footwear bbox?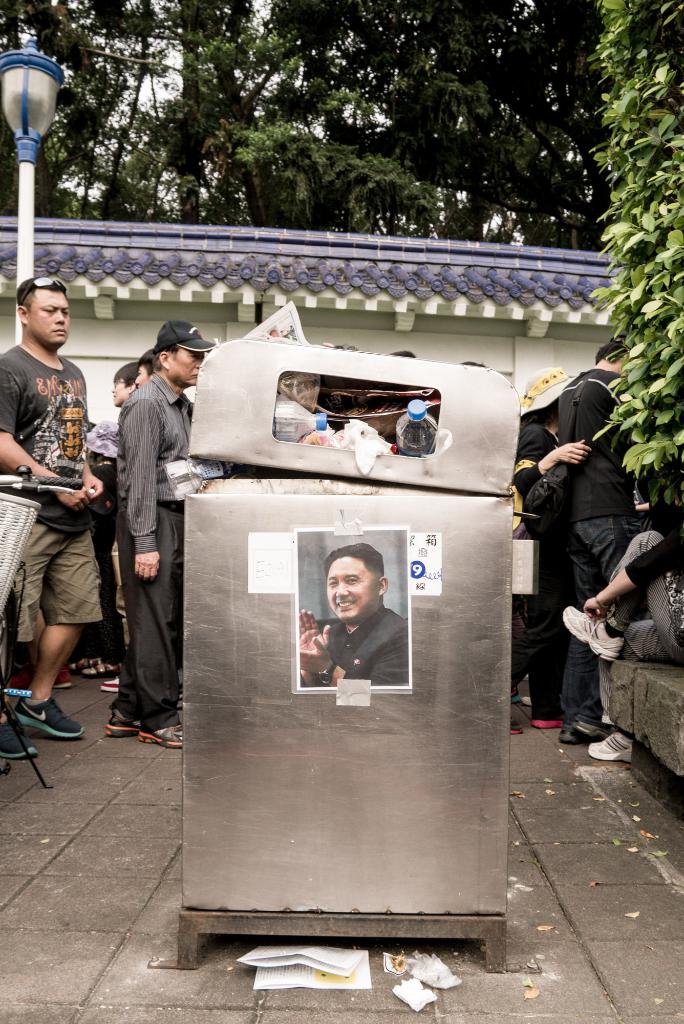
bbox(104, 699, 142, 738)
